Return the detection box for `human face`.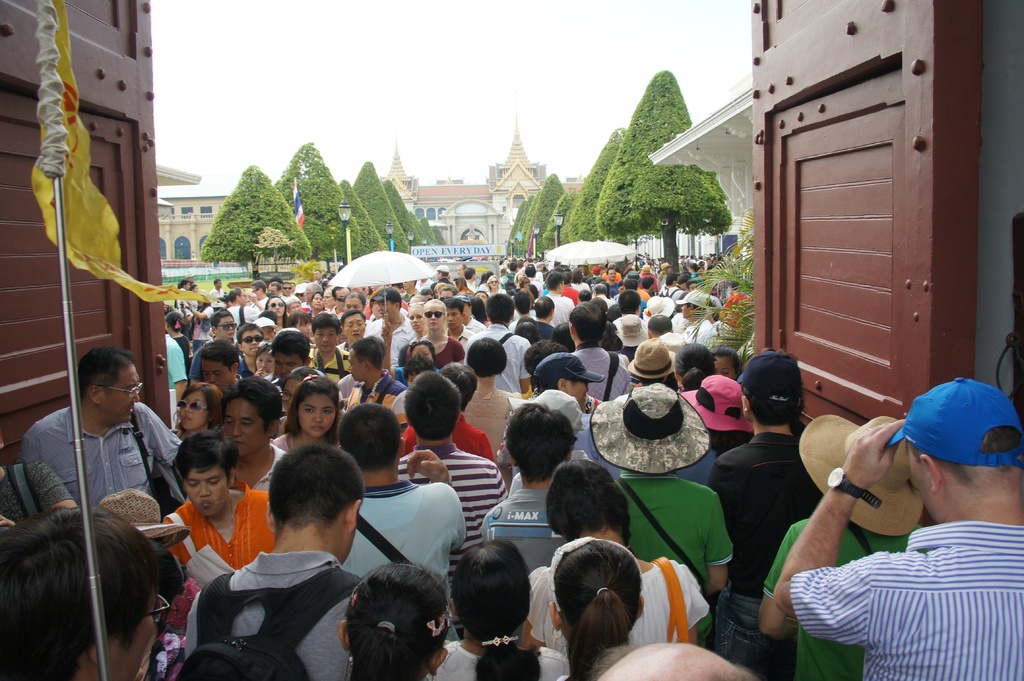
x1=445, y1=307, x2=460, y2=330.
